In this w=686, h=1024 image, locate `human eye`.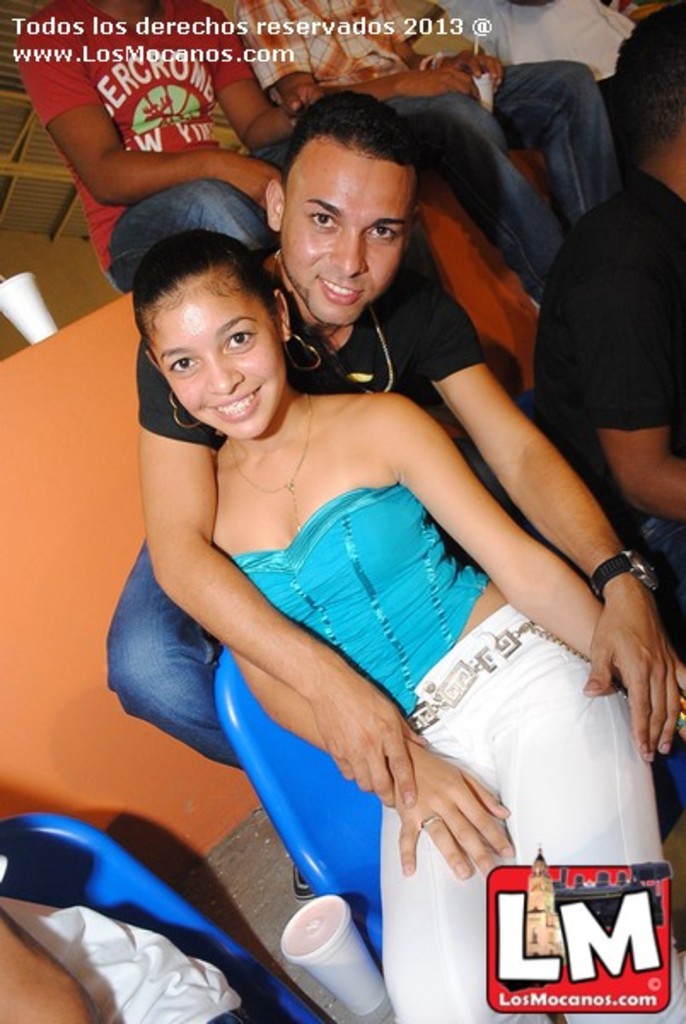
Bounding box: {"left": 166, "top": 346, "right": 200, "bottom": 374}.
